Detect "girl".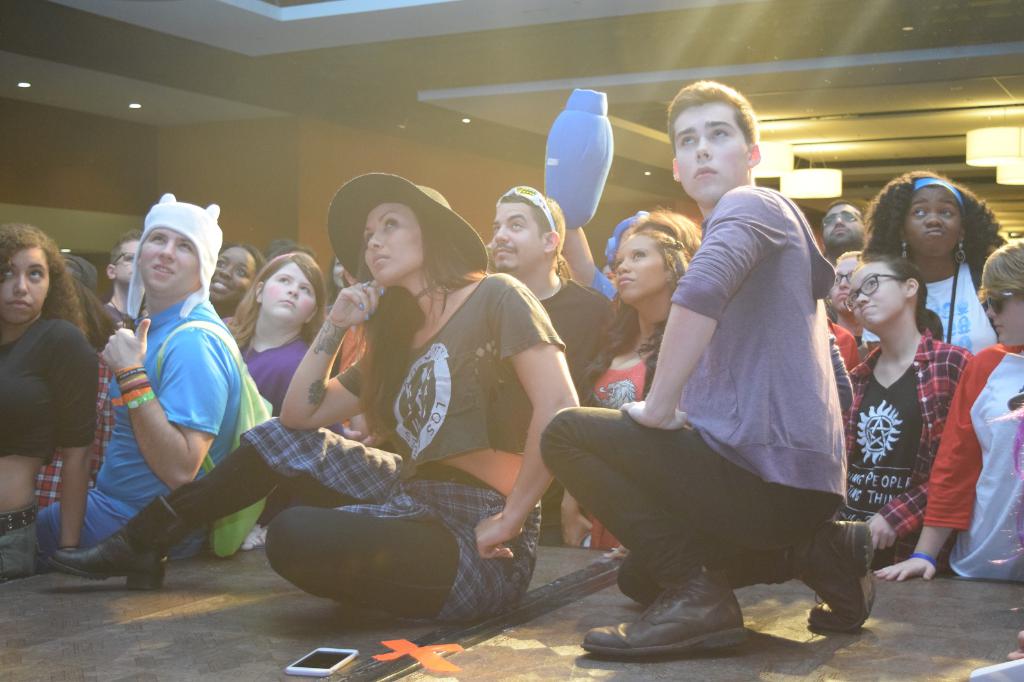
Detected at <bbox>236, 248, 318, 425</bbox>.
